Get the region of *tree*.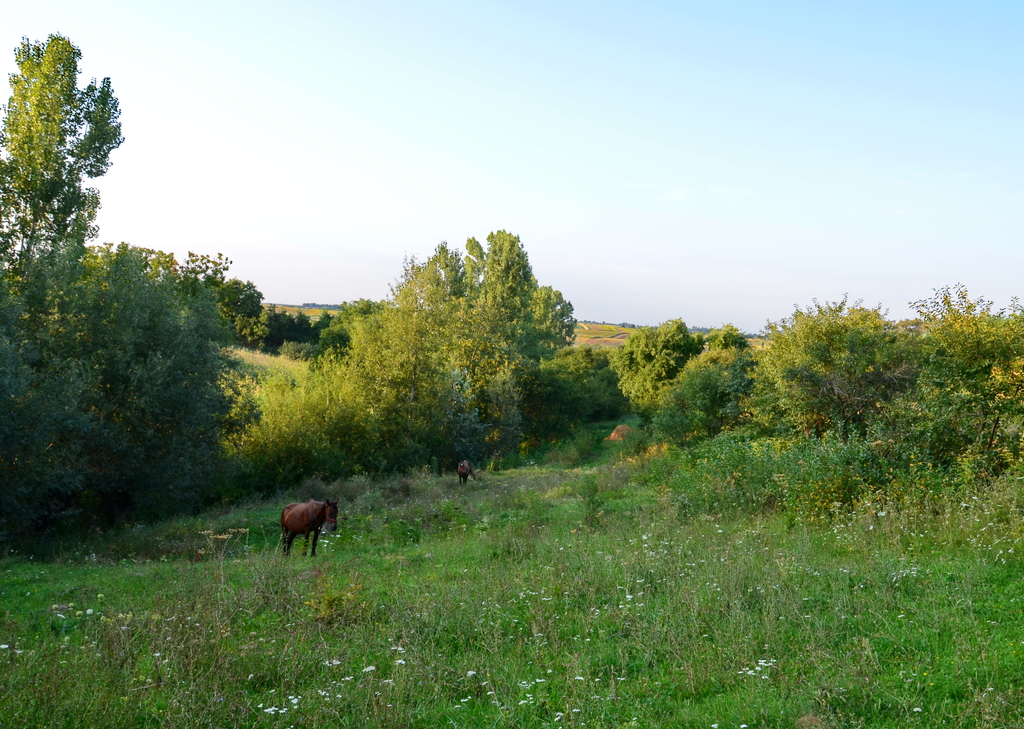
0 26 128 275.
